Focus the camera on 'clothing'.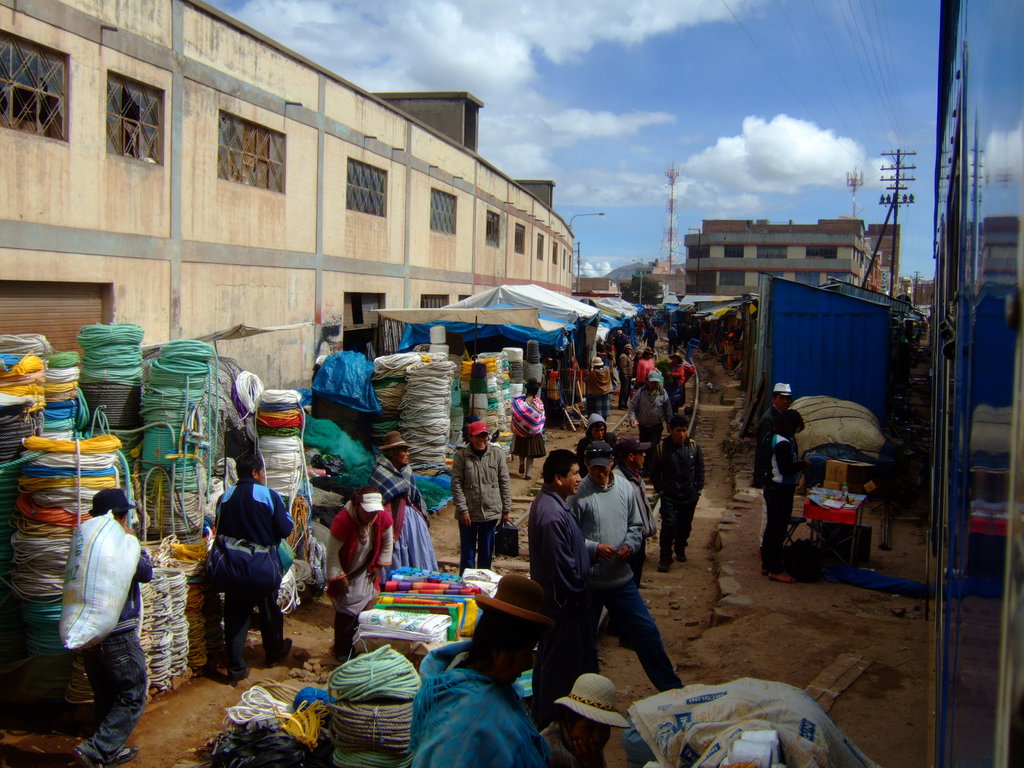
Focus region: BBox(755, 399, 781, 546).
